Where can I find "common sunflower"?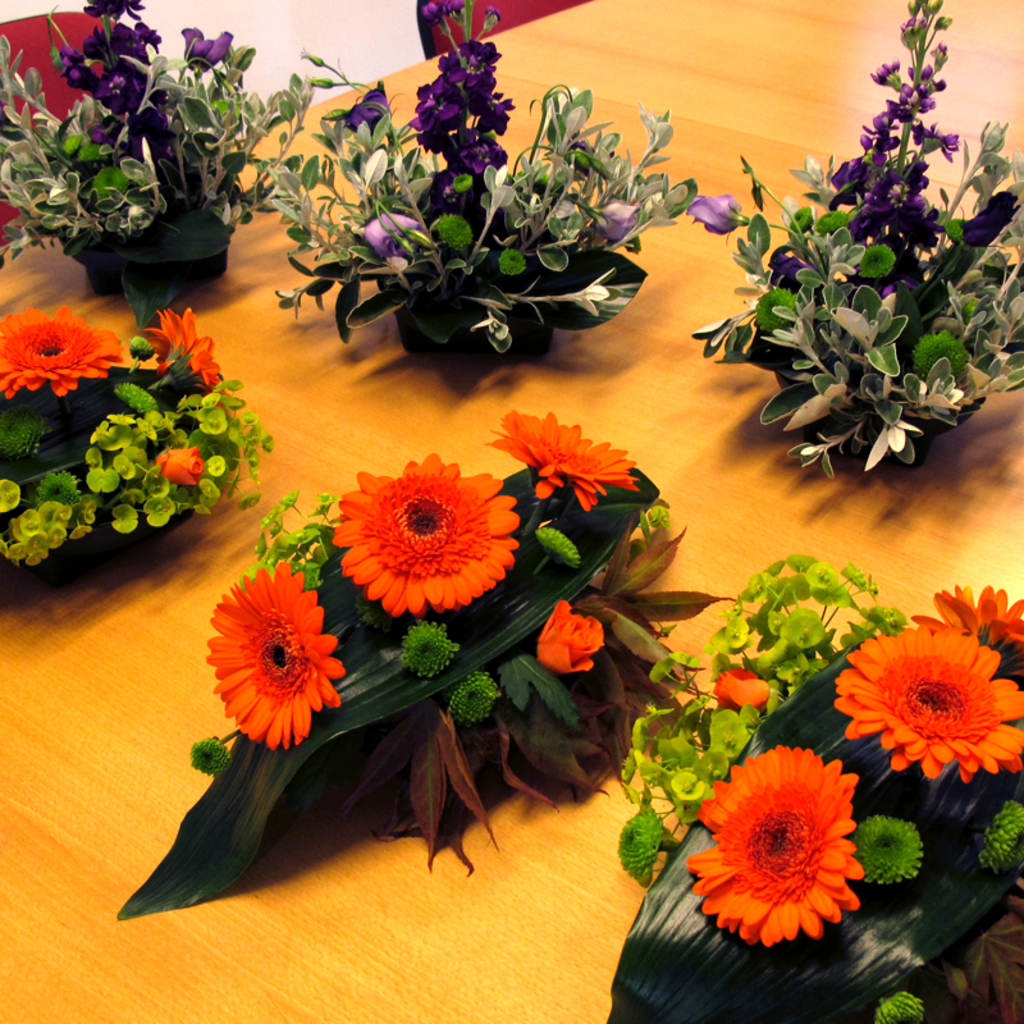
You can find it at 488, 403, 654, 508.
